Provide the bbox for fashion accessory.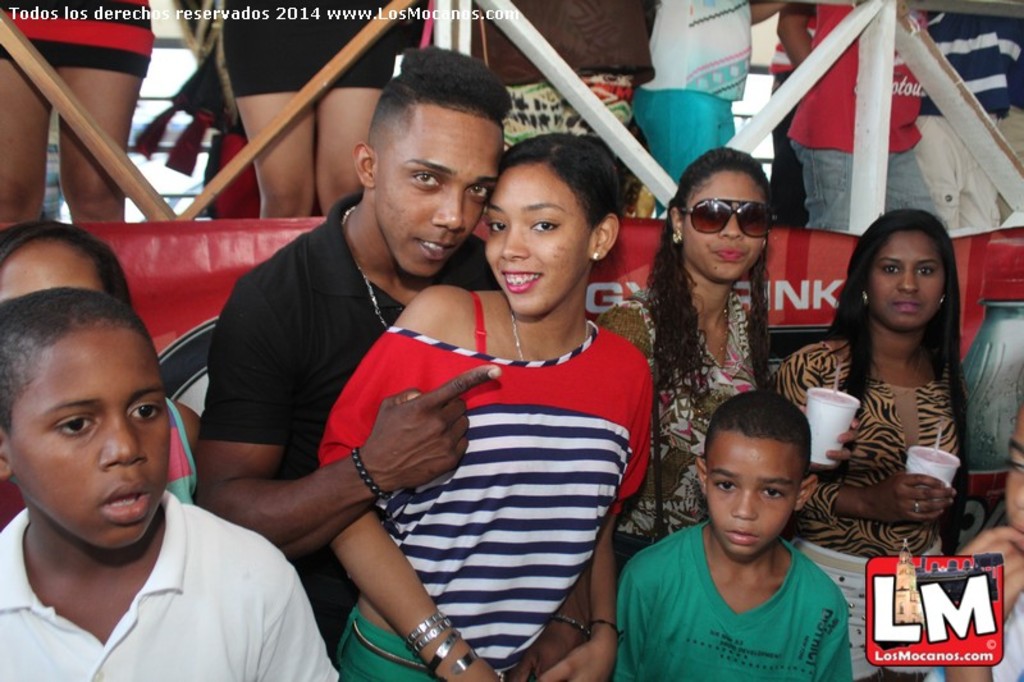
rect(438, 645, 479, 681).
